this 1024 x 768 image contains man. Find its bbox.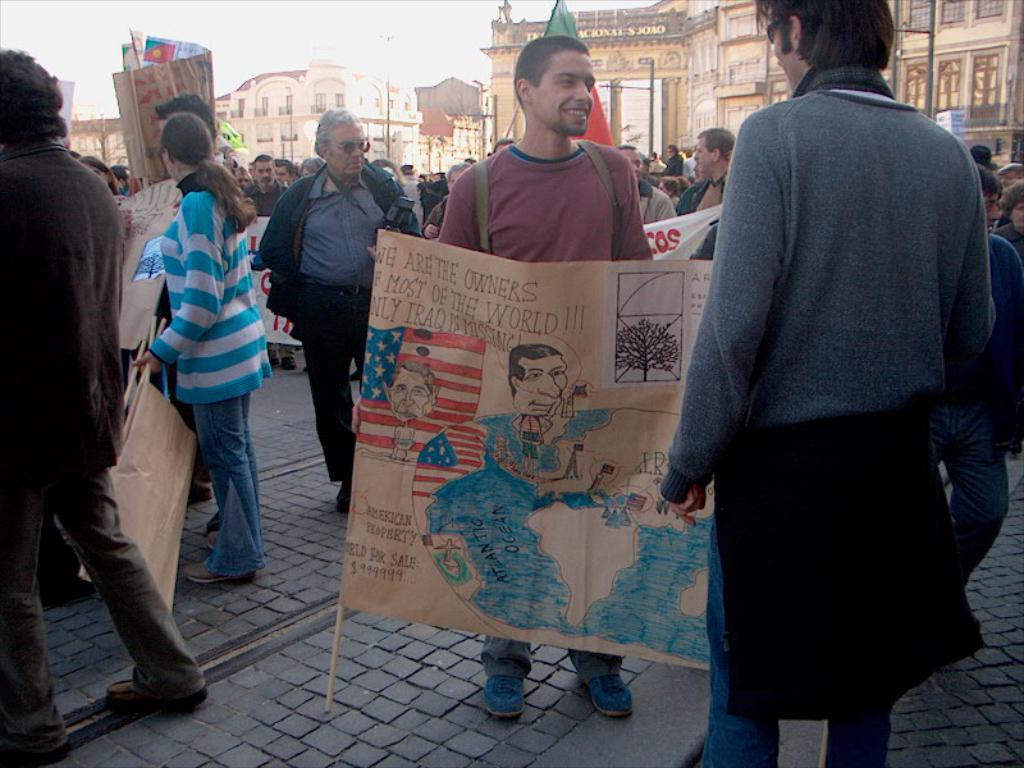
687, 145, 698, 179.
